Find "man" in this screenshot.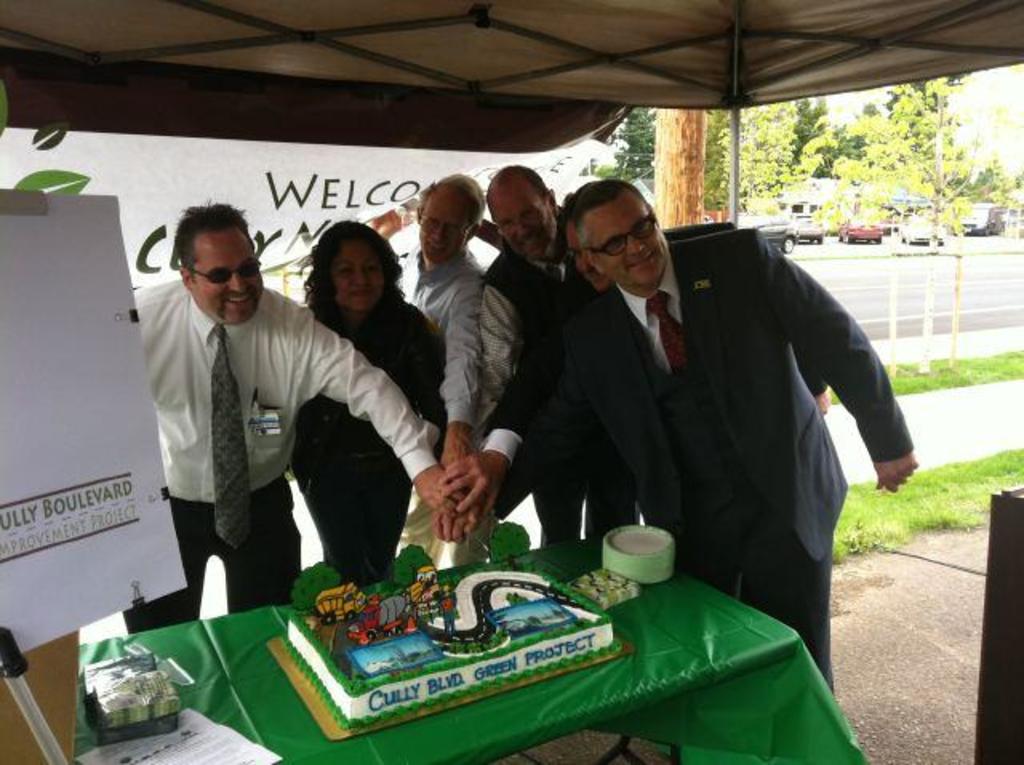
The bounding box for "man" is <bbox>467, 200, 830, 471</bbox>.
